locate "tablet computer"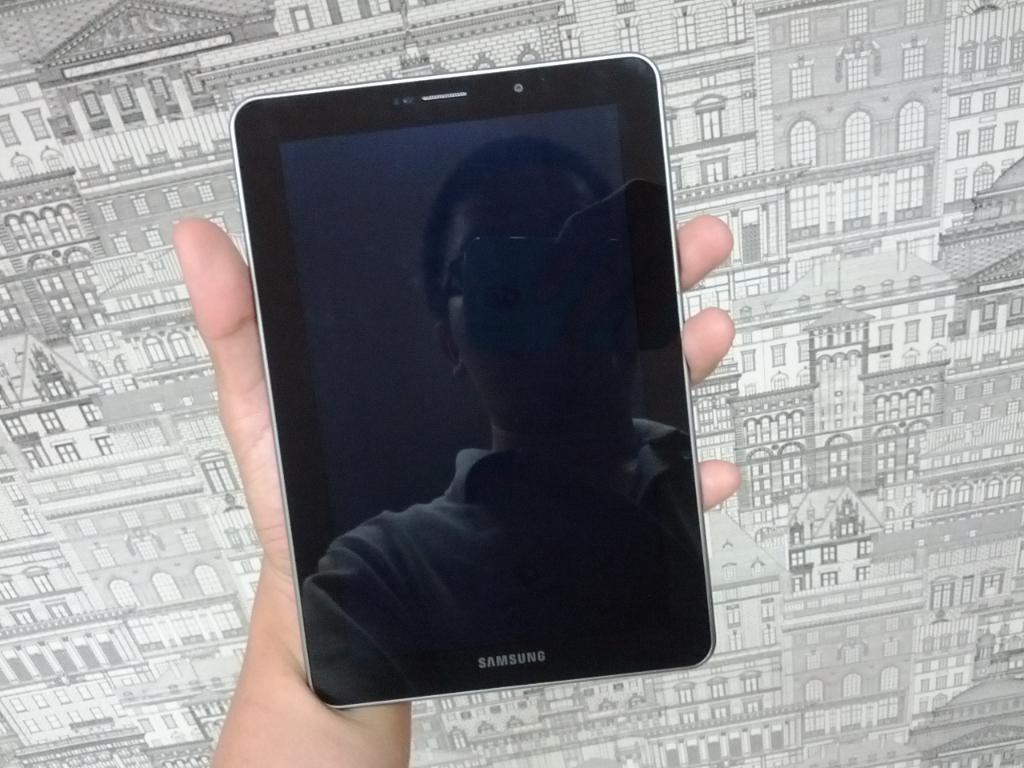
<box>228,54,714,712</box>
